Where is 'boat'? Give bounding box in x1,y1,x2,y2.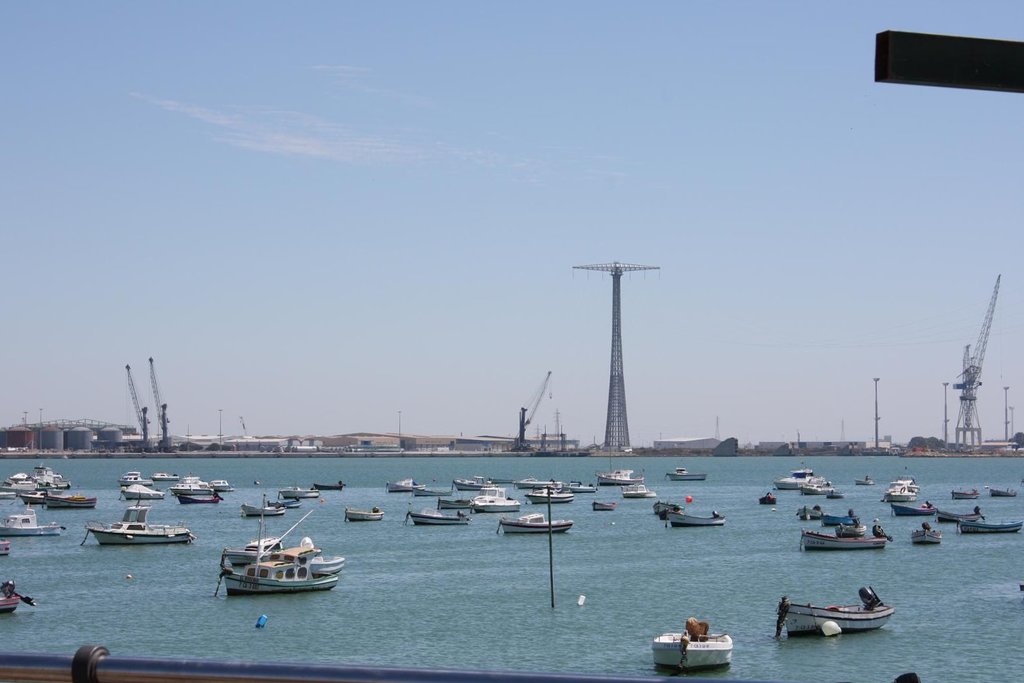
626,483,660,496.
